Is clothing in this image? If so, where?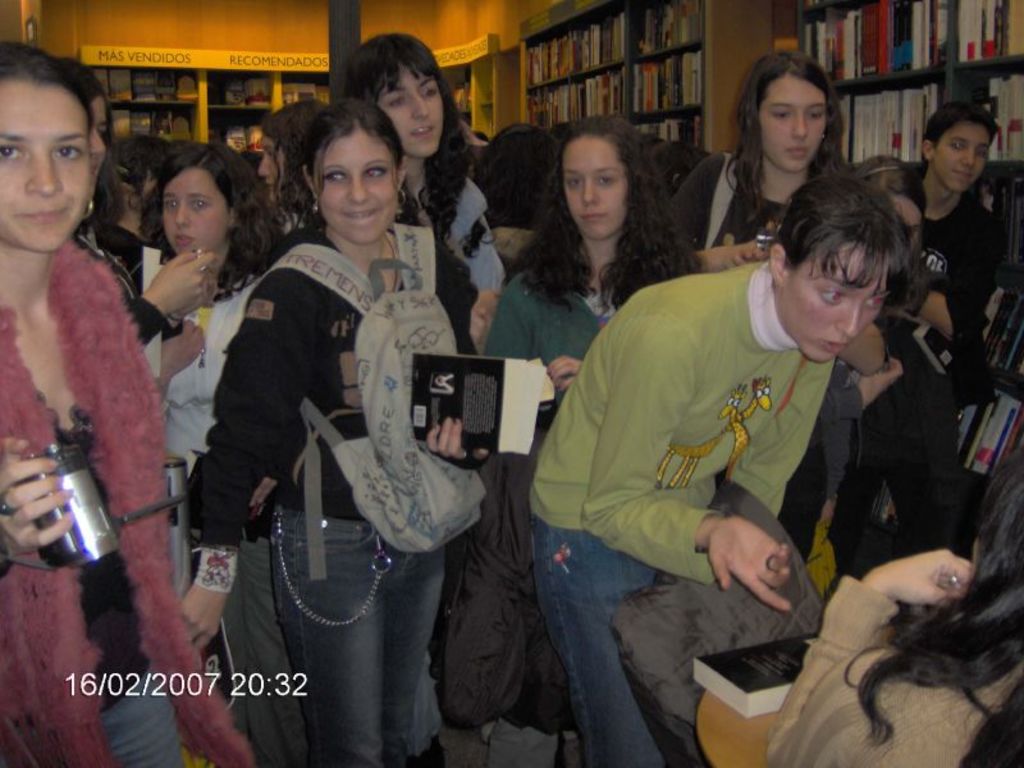
Yes, at bbox(499, 221, 664, 480).
